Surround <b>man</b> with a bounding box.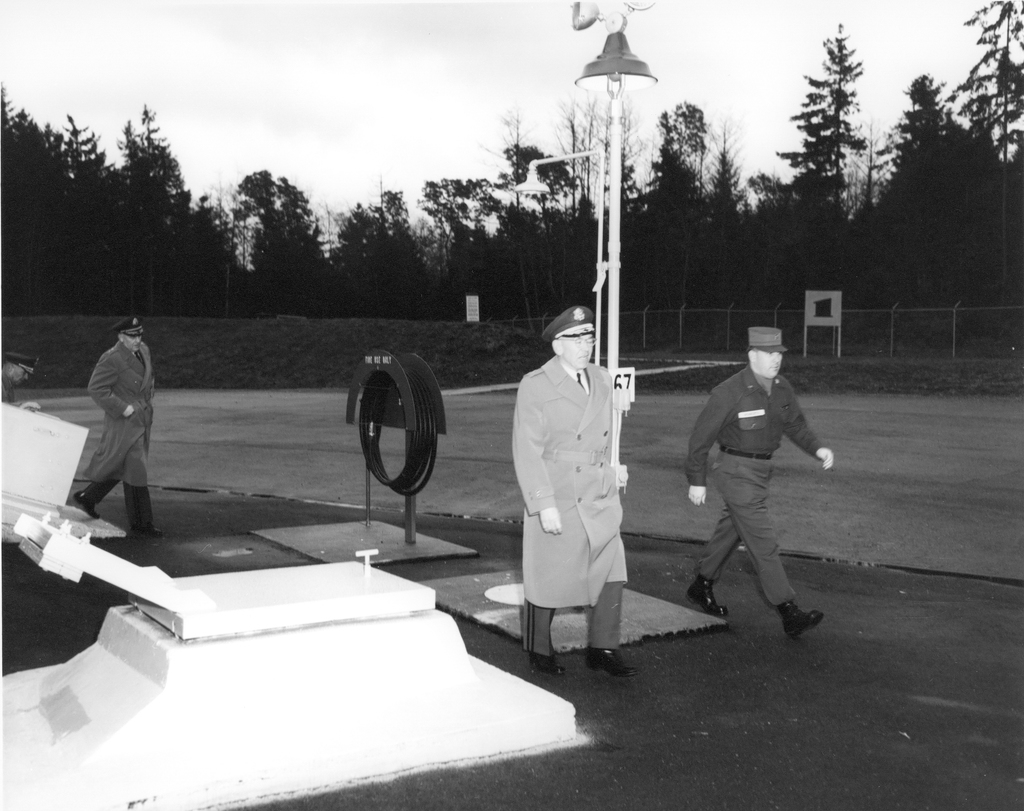
69/313/163/534.
